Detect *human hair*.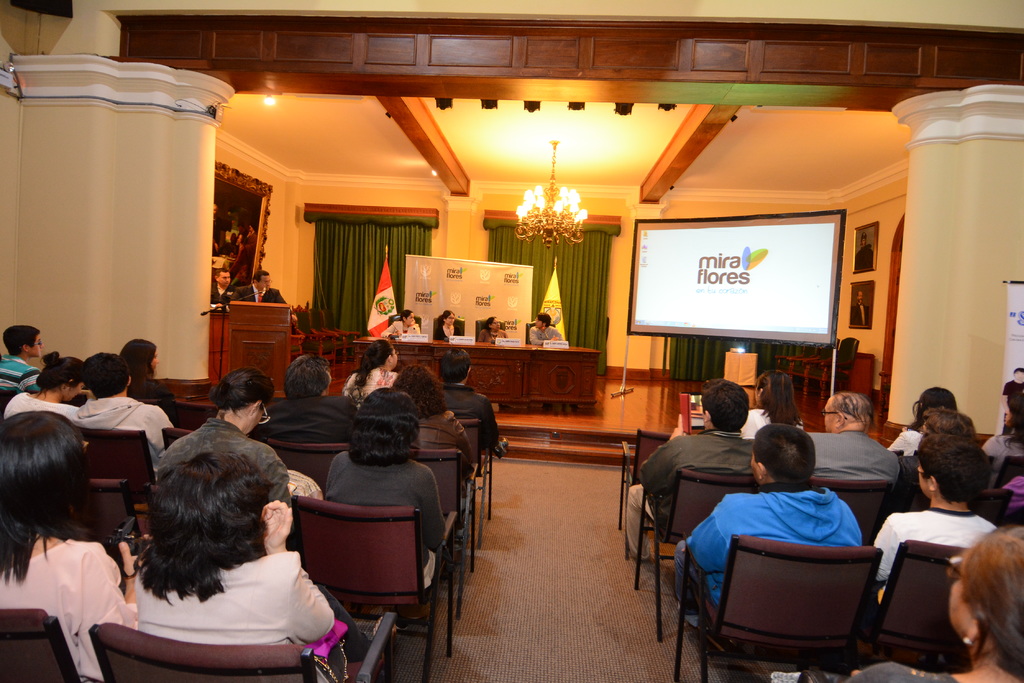
Detected at 252,271,270,285.
